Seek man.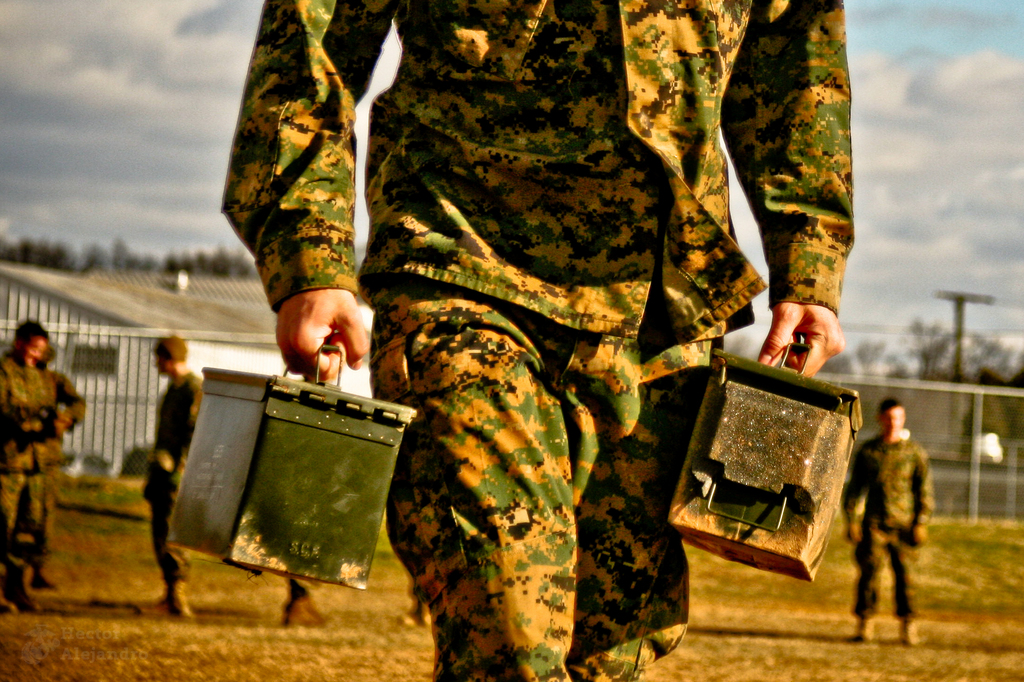
[139, 330, 202, 621].
